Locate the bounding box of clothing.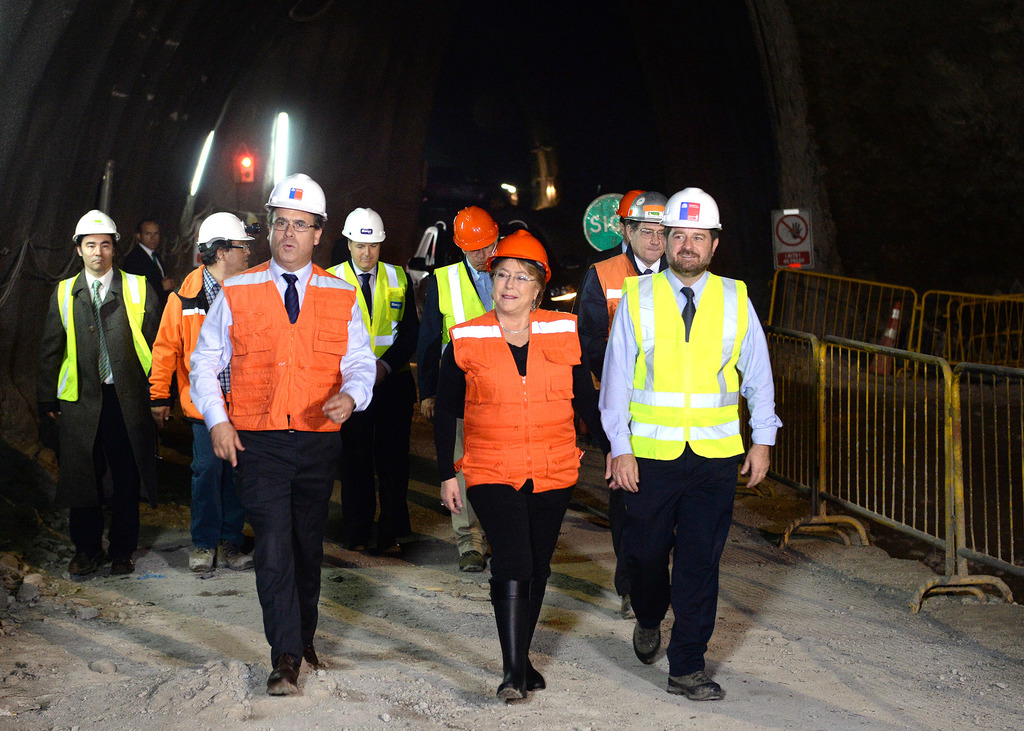
Bounding box: (434,300,609,579).
